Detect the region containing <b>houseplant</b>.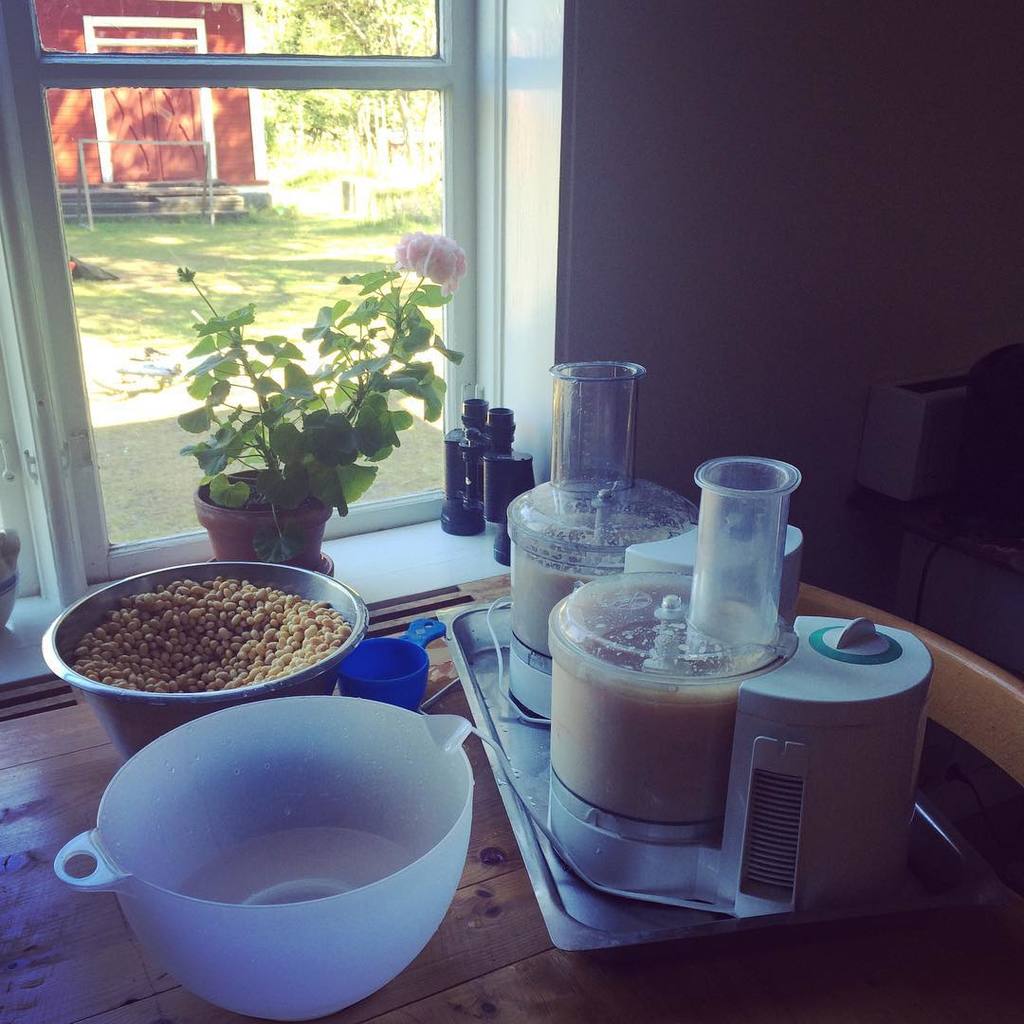
box(173, 227, 468, 577).
